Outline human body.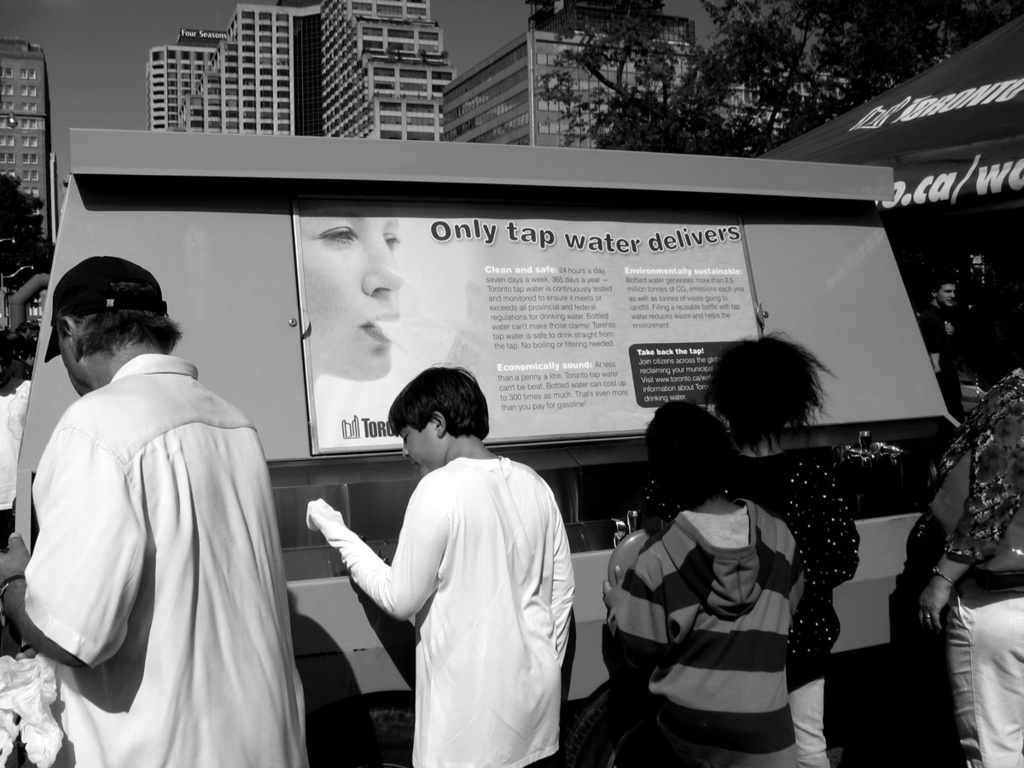
Outline: [left=600, top=398, right=806, bottom=767].
